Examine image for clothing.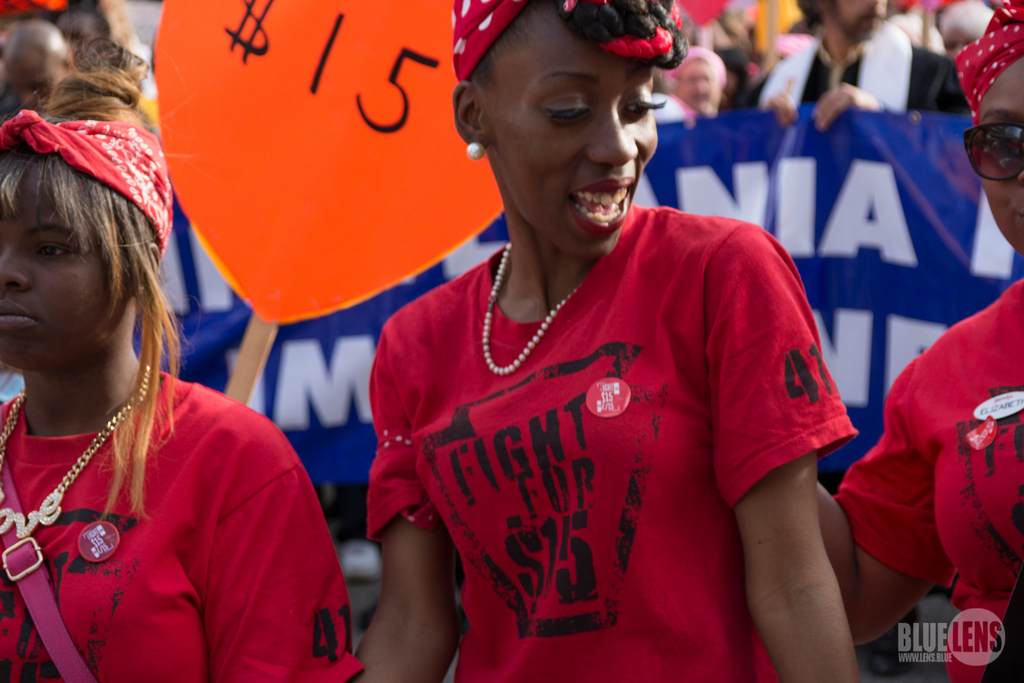
Examination result: Rect(730, 12, 965, 116).
